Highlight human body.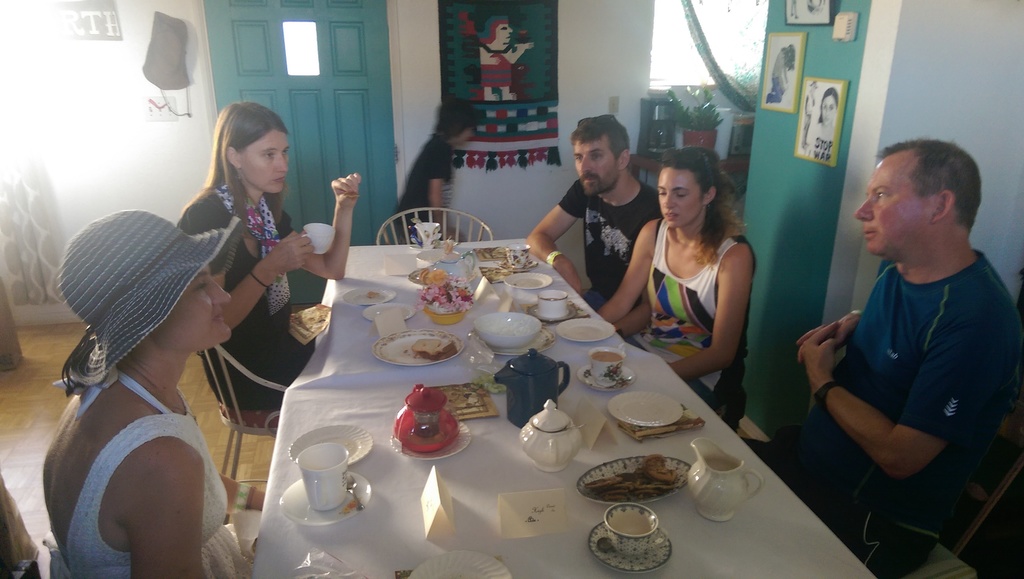
Highlighted region: <box>816,136,1014,568</box>.
